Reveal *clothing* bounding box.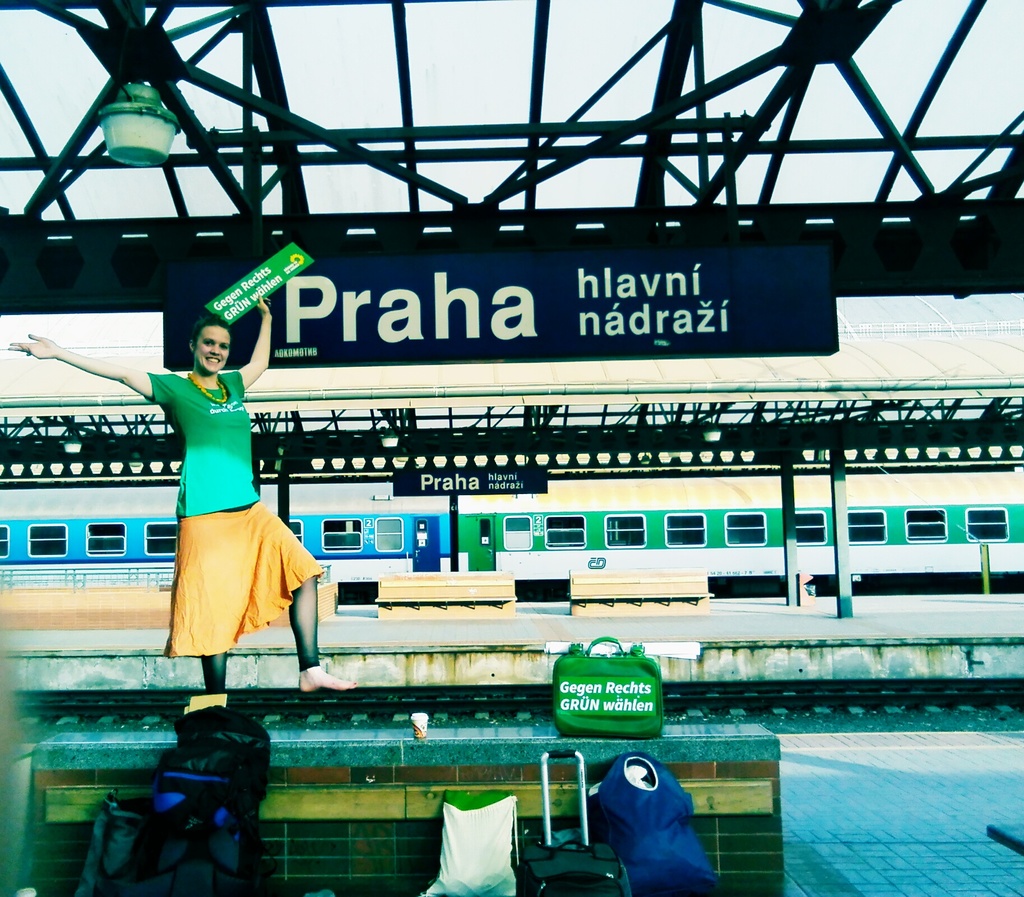
Revealed: (153, 378, 299, 658).
